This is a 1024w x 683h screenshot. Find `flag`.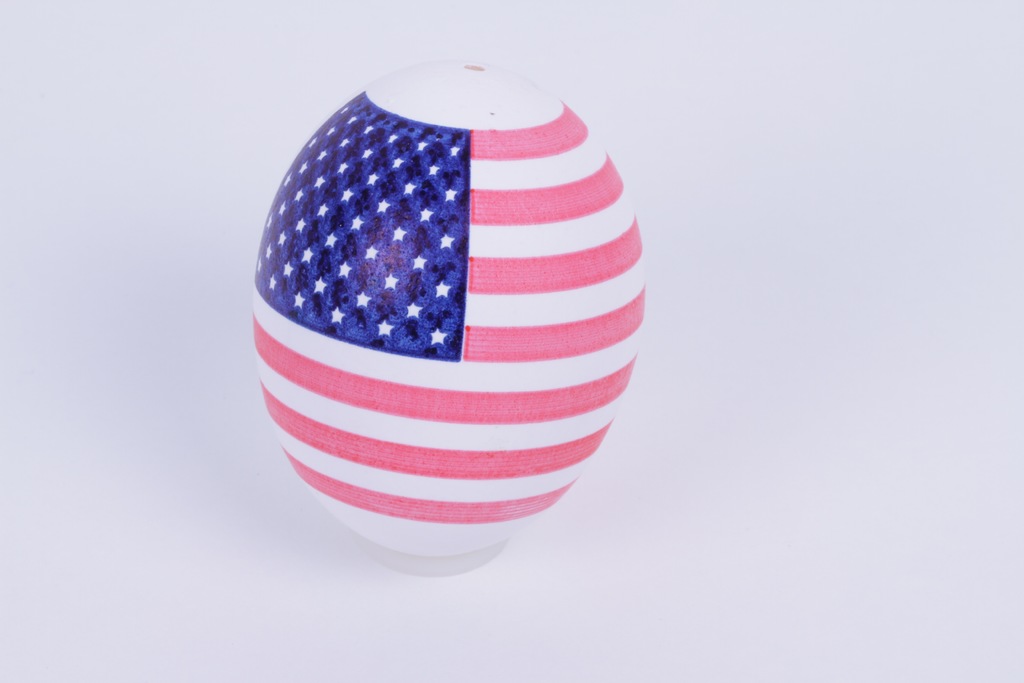
Bounding box: bbox(251, 54, 650, 558).
